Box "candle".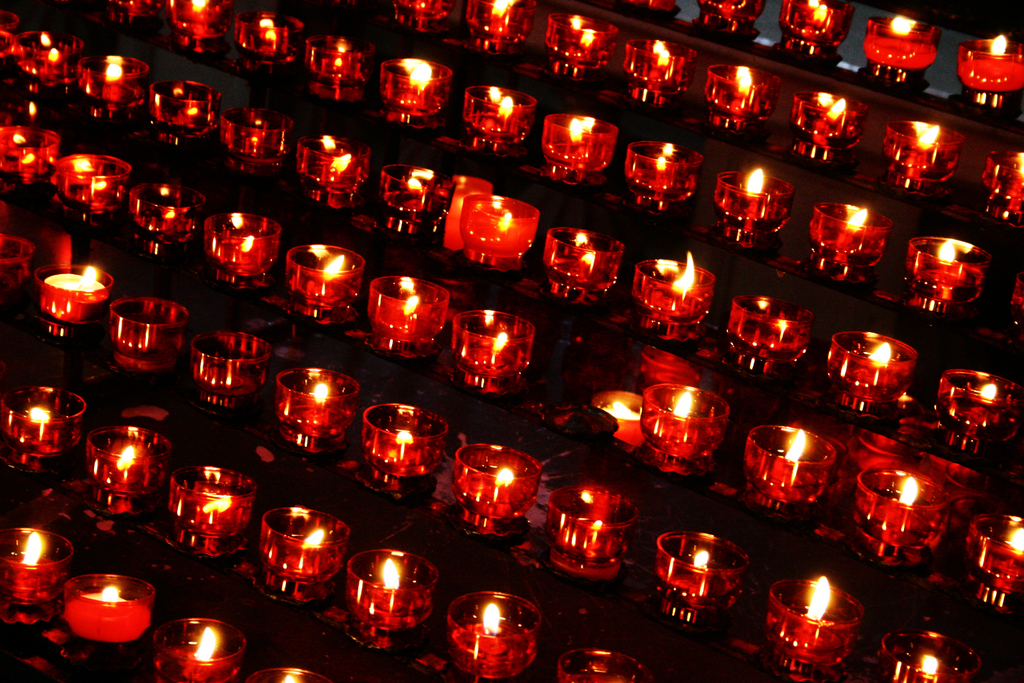
[384, 163, 446, 240].
